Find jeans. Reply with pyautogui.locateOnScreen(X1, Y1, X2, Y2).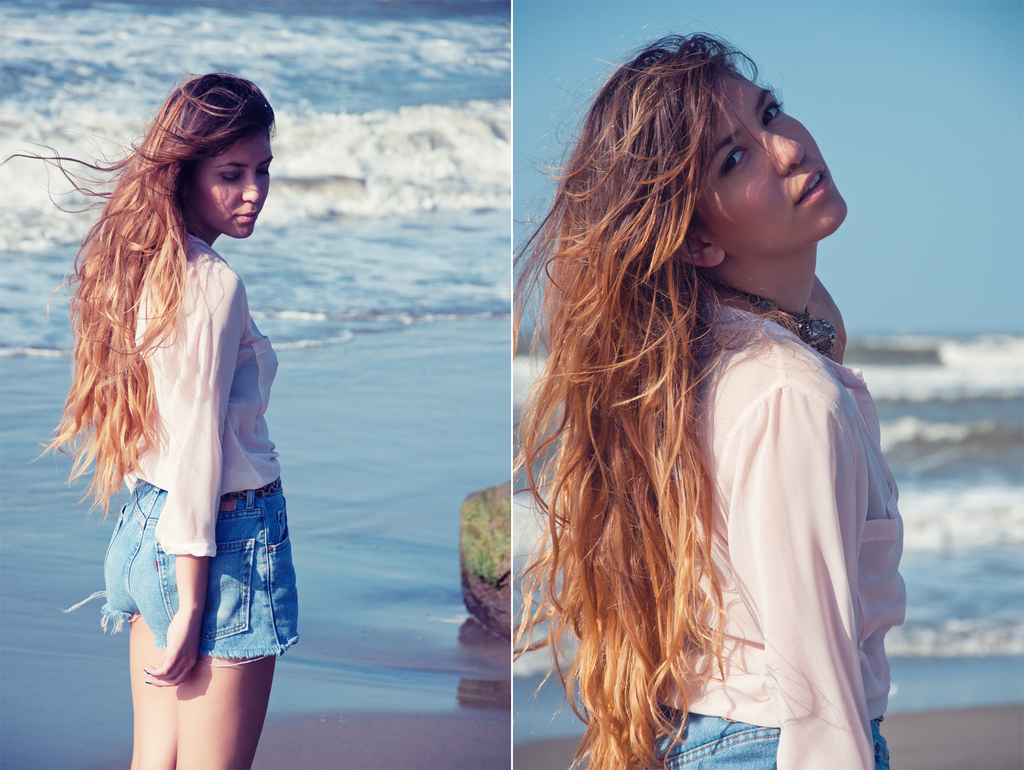
pyautogui.locateOnScreen(116, 495, 300, 680).
